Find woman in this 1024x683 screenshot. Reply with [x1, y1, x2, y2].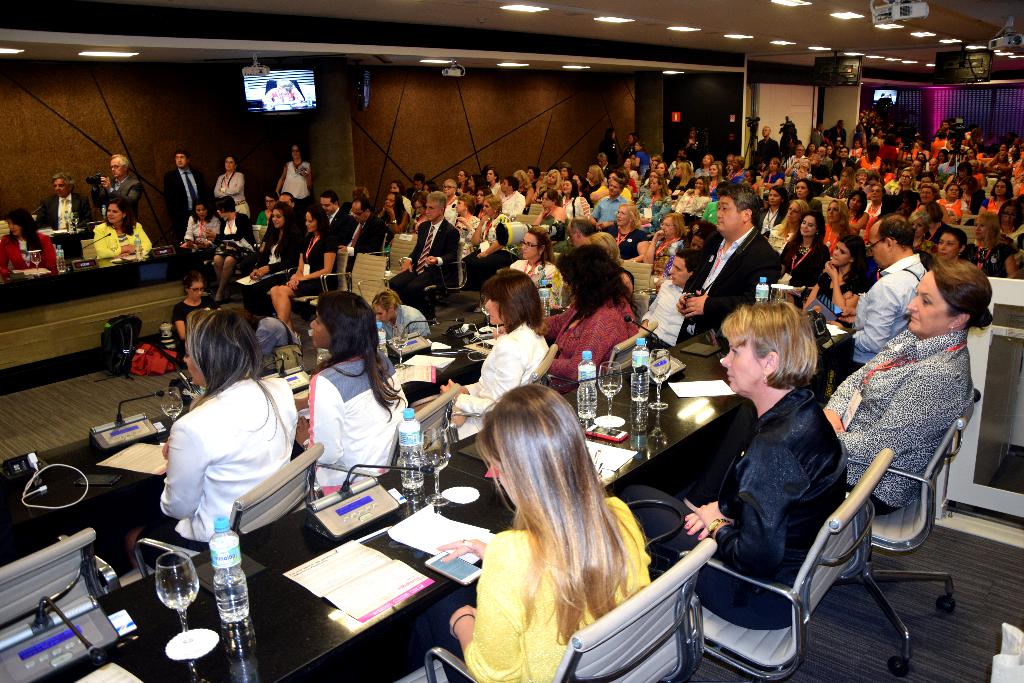
[236, 204, 300, 319].
